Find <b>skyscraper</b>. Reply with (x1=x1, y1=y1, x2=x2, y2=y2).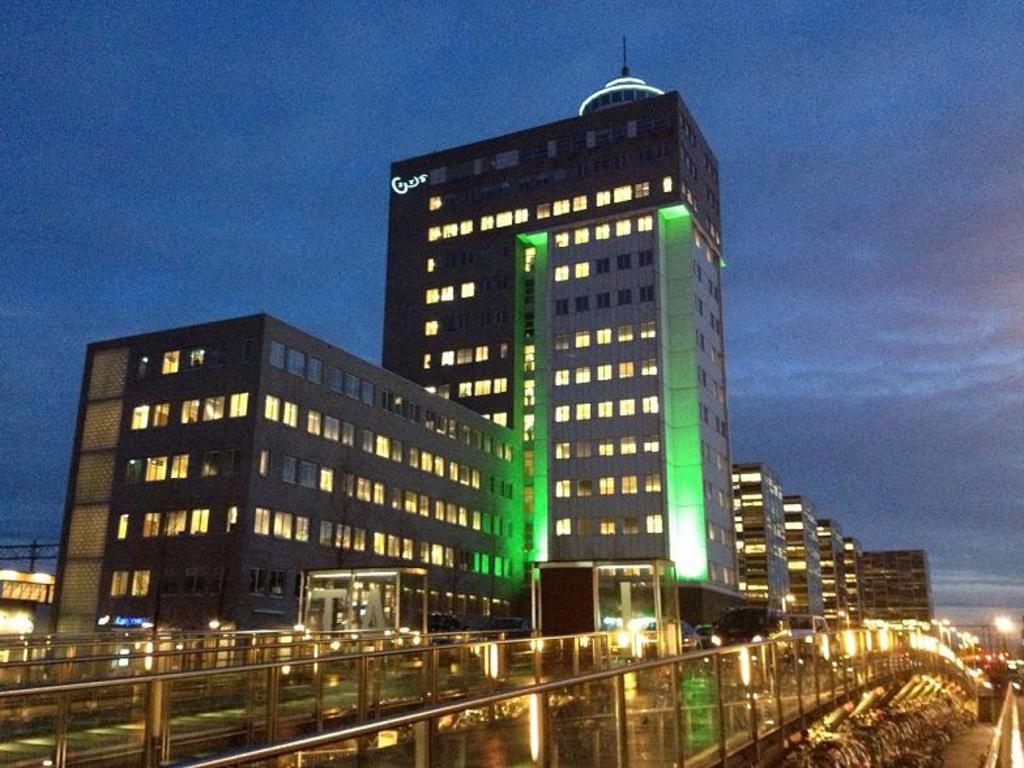
(x1=814, y1=515, x2=845, y2=624).
